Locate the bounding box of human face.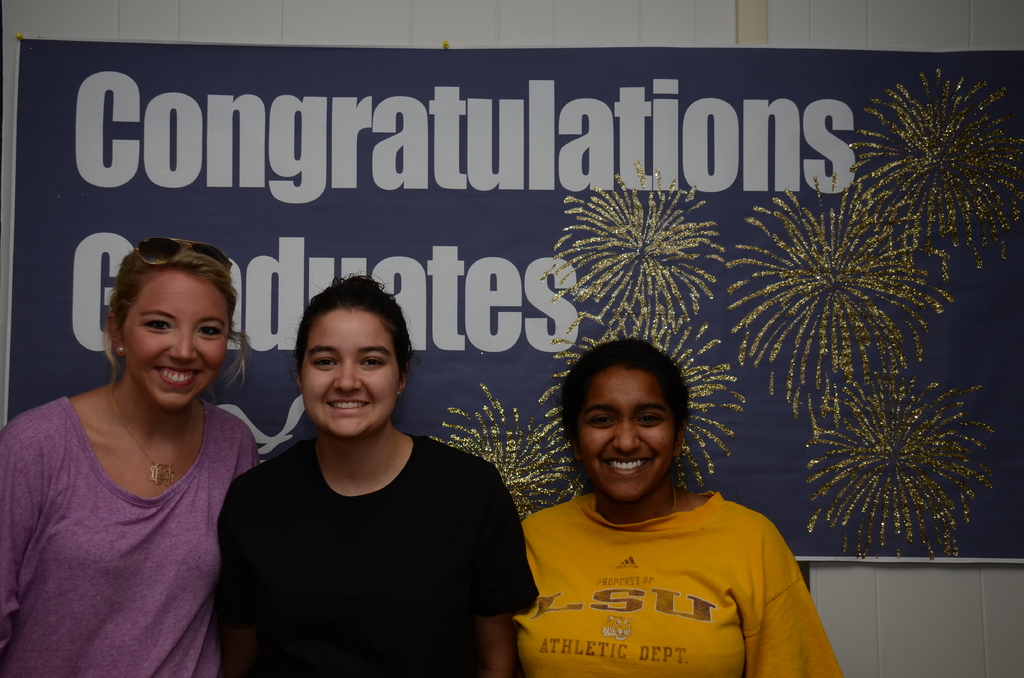
Bounding box: (left=306, top=307, right=412, bottom=446).
